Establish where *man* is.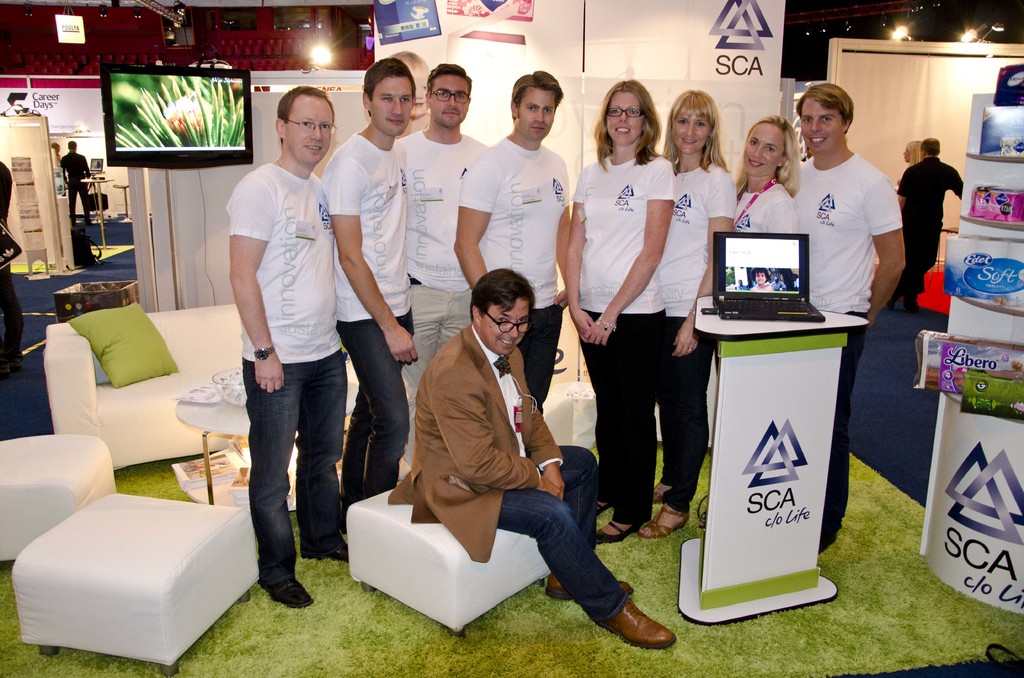
Established at BBox(227, 87, 361, 612).
